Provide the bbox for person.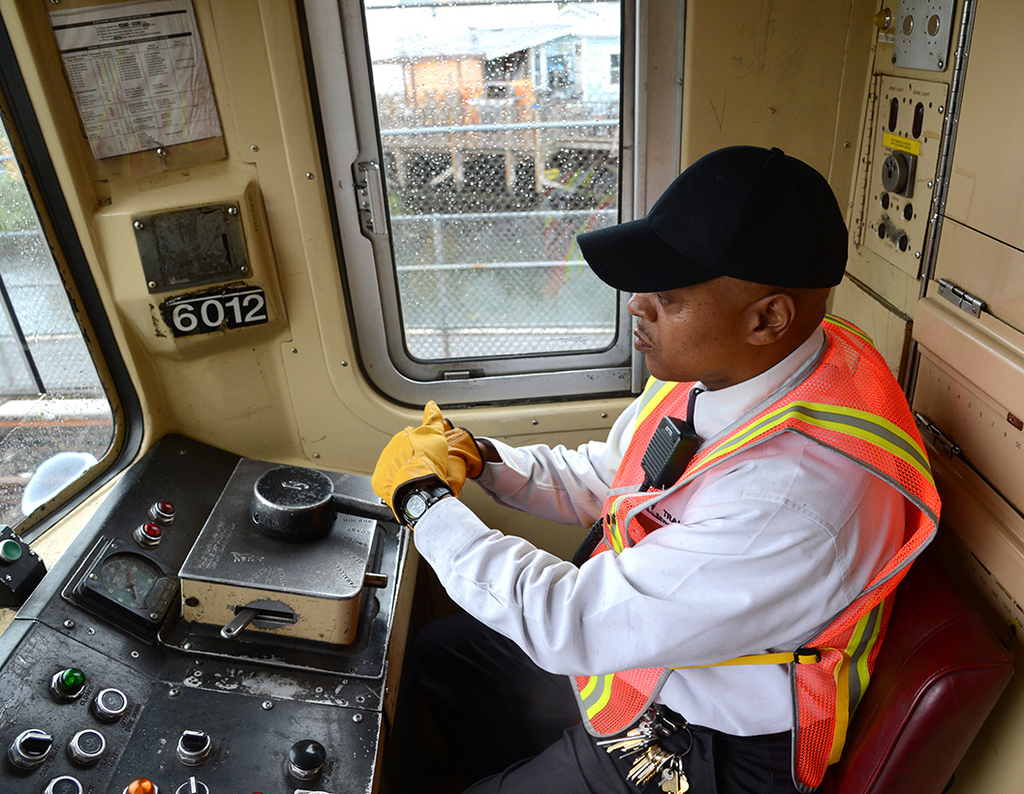
box(403, 151, 920, 784).
